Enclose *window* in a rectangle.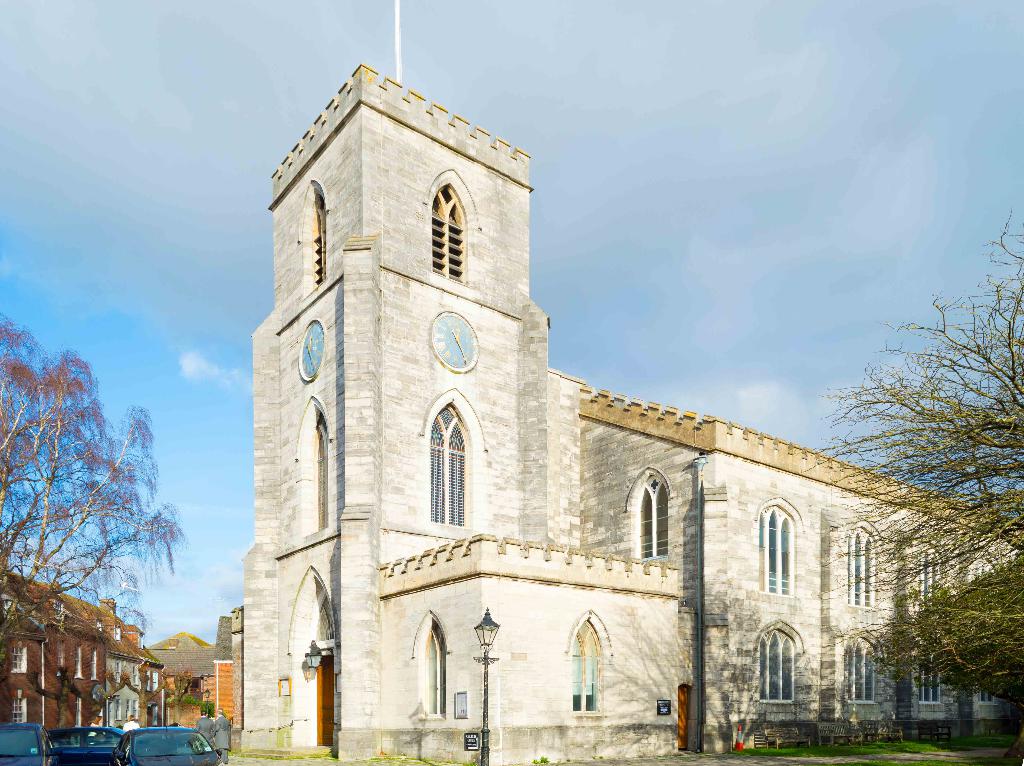
758,500,797,596.
